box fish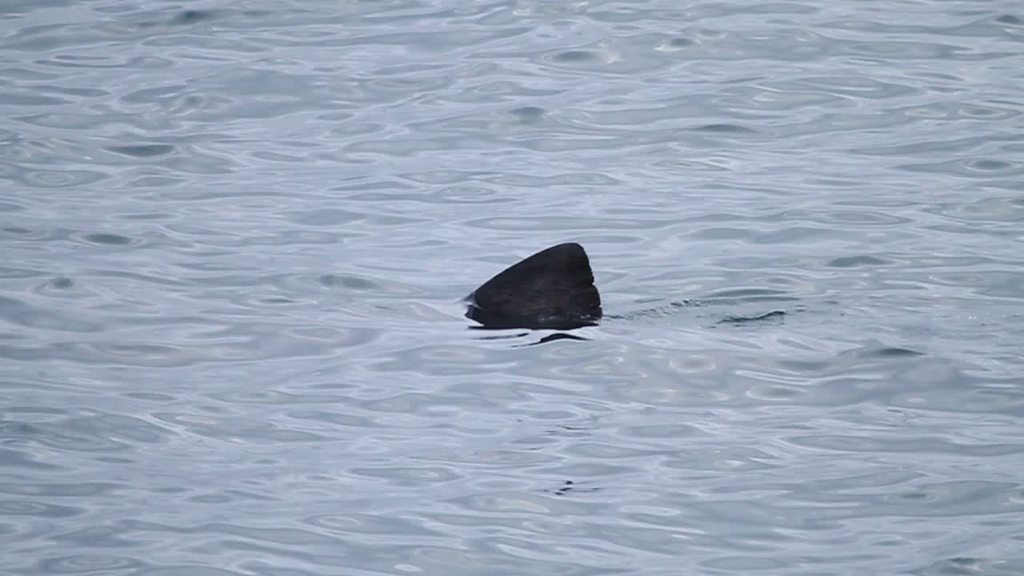
<bbox>445, 231, 613, 336</bbox>
